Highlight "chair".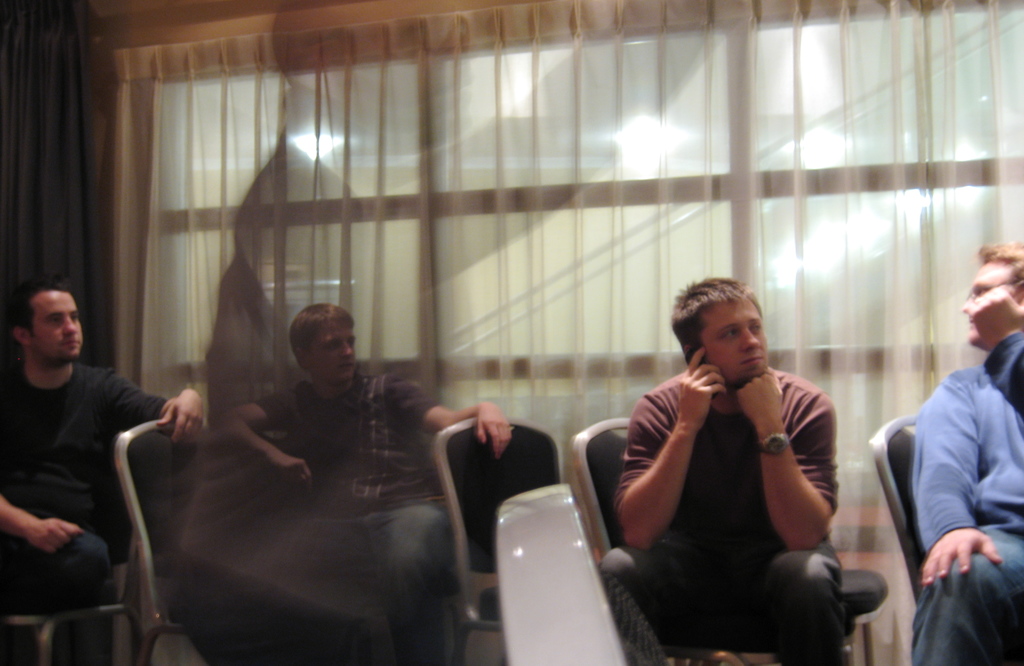
Highlighted region: l=0, t=530, r=147, b=665.
